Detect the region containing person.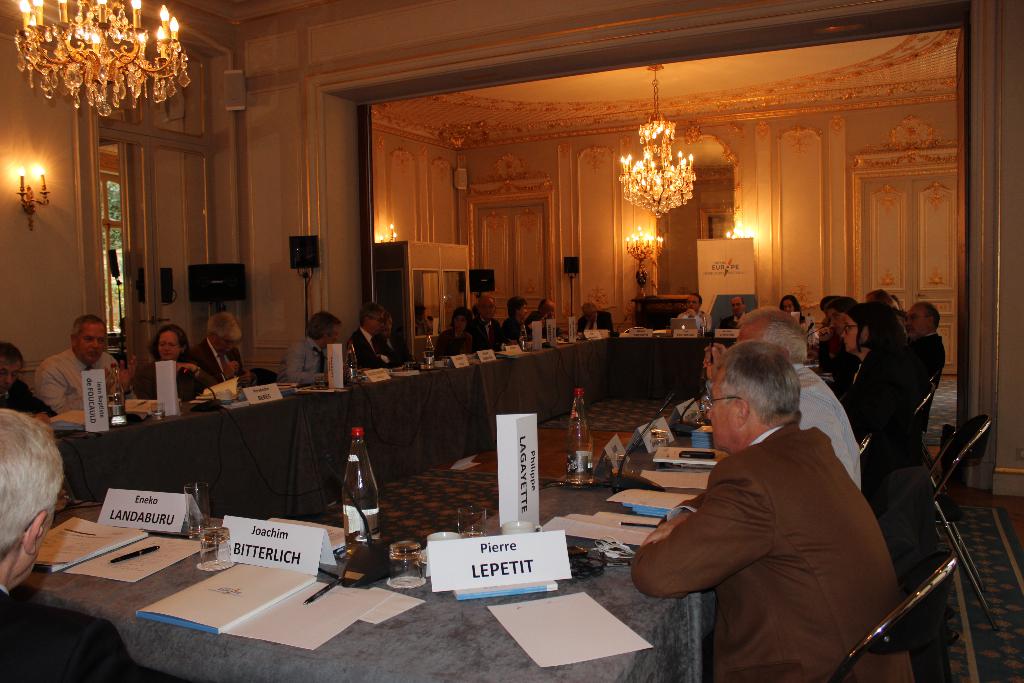
577 302 618 335.
